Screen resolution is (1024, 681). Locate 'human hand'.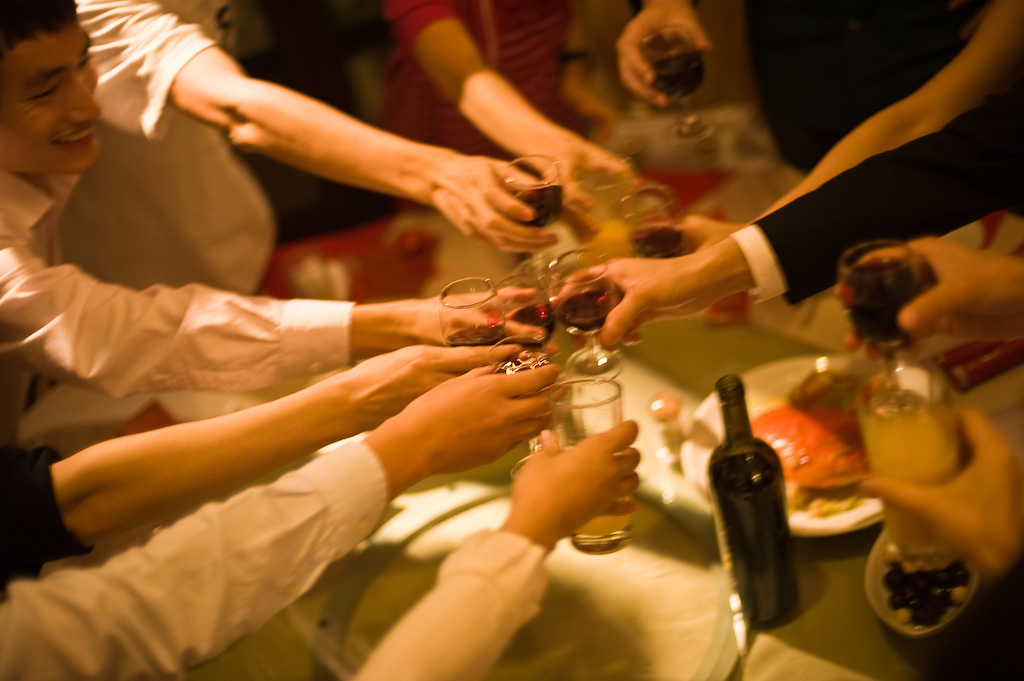
rect(501, 422, 660, 552).
